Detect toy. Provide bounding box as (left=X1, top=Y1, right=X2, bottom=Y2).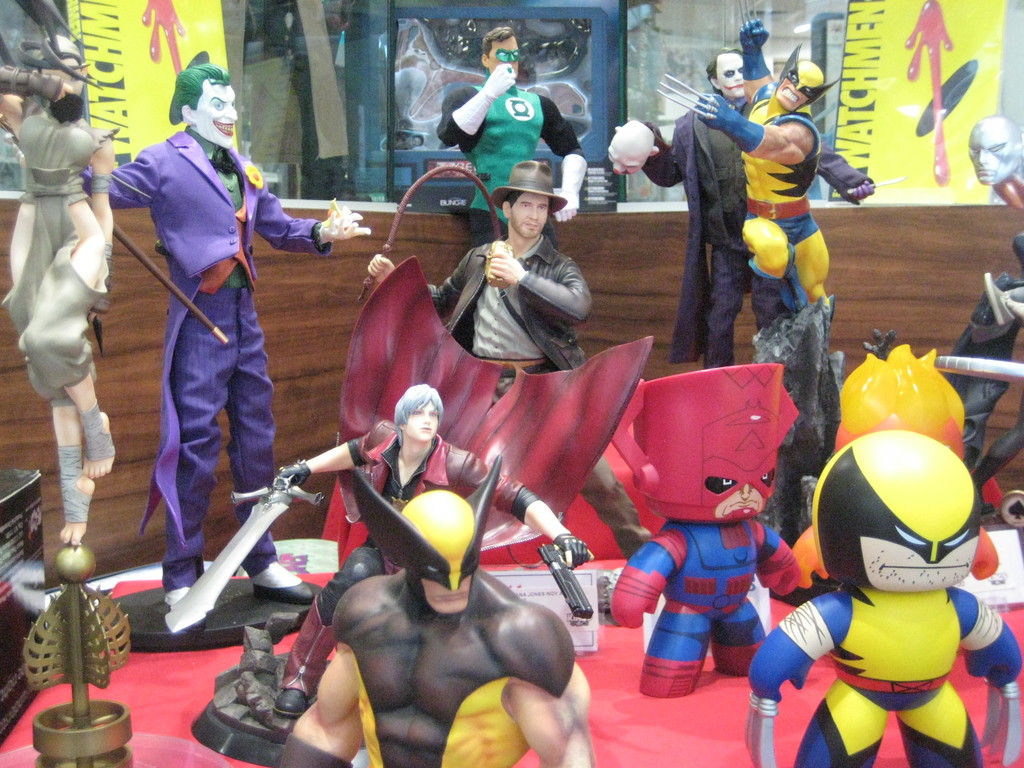
(left=267, top=381, right=597, bottom=715).
